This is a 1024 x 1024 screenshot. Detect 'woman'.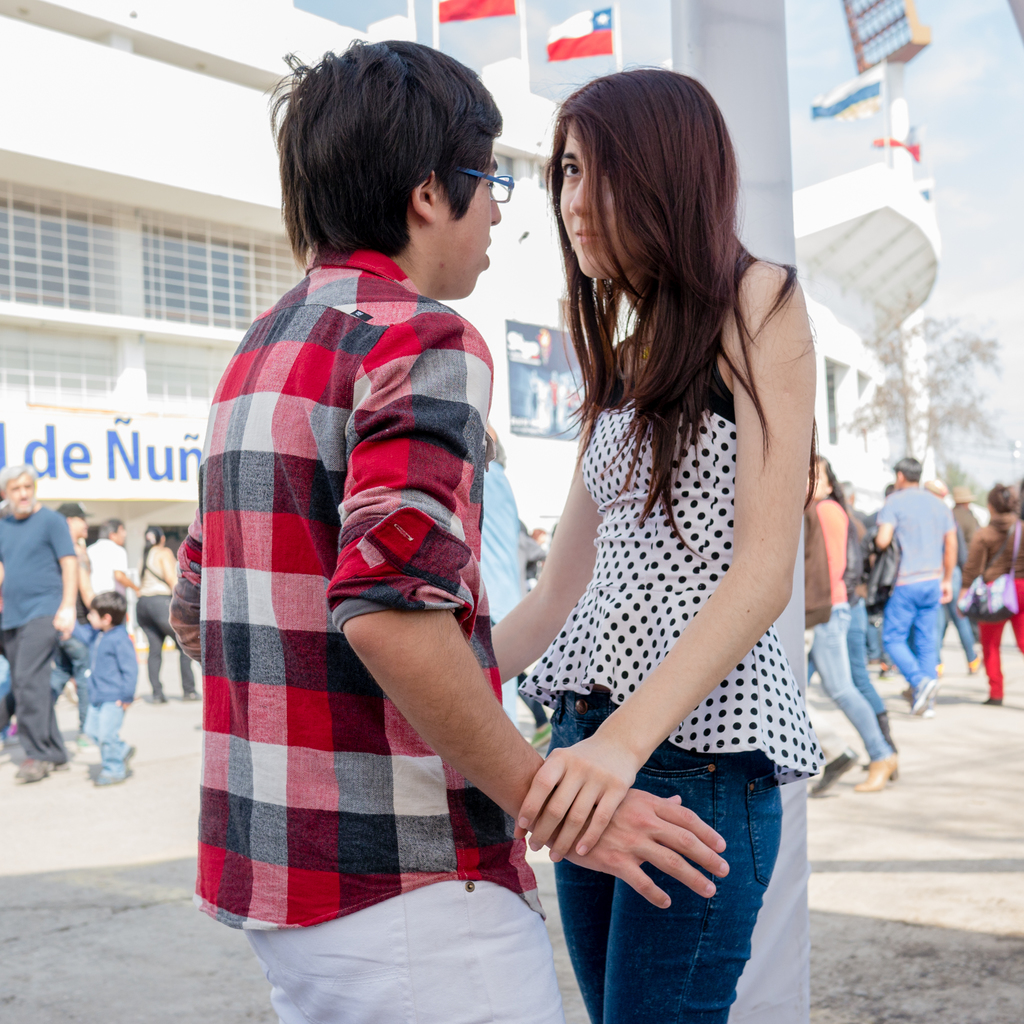
select_region(424, 56, 836, 1014).
